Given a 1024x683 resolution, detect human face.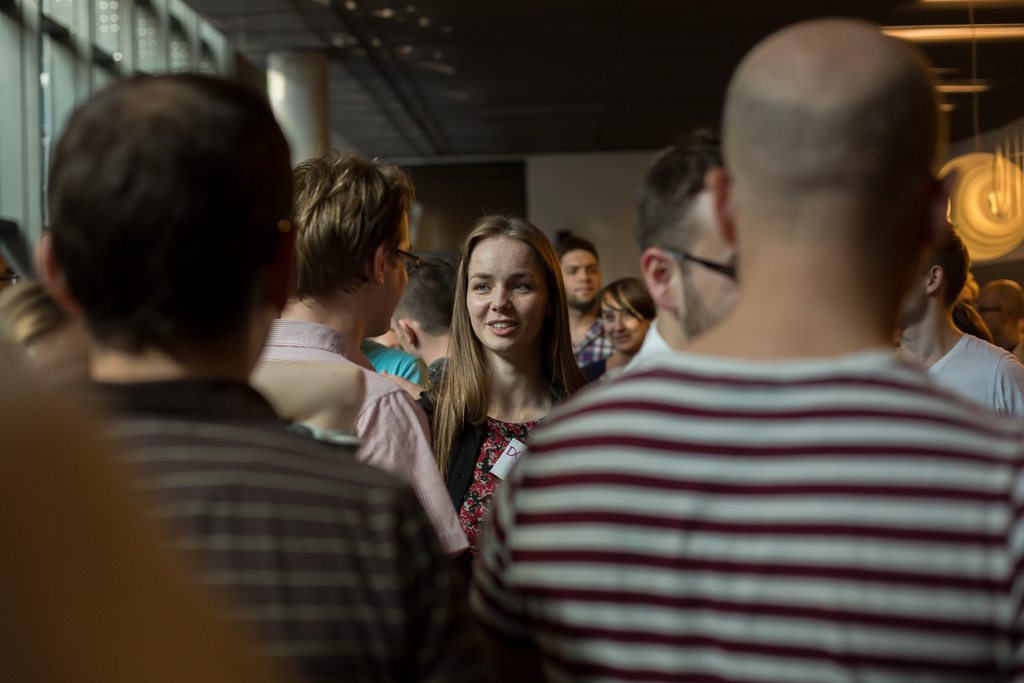
l=601, t=298, r=644, b=354.
